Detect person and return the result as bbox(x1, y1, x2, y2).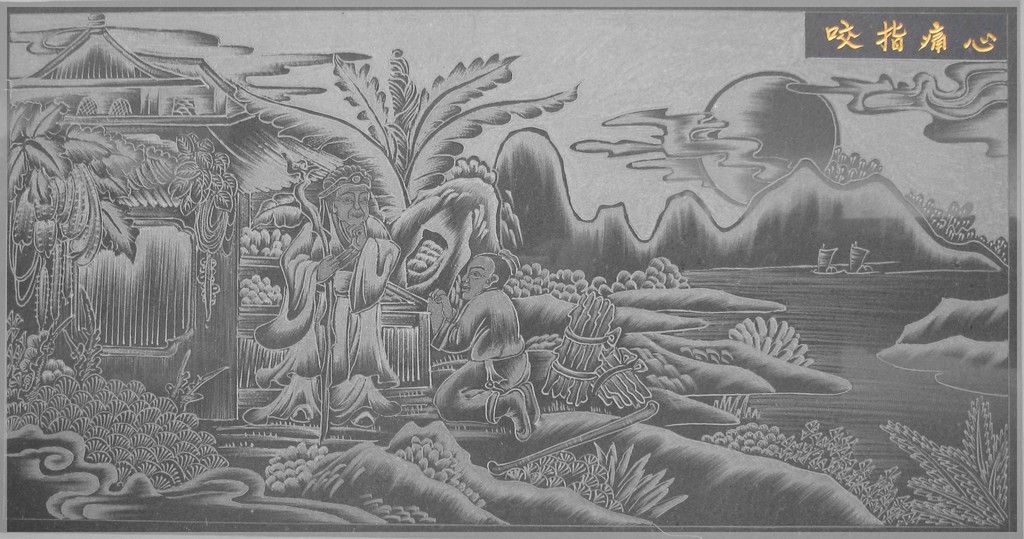
bbox(444, 246, 527, 435).
